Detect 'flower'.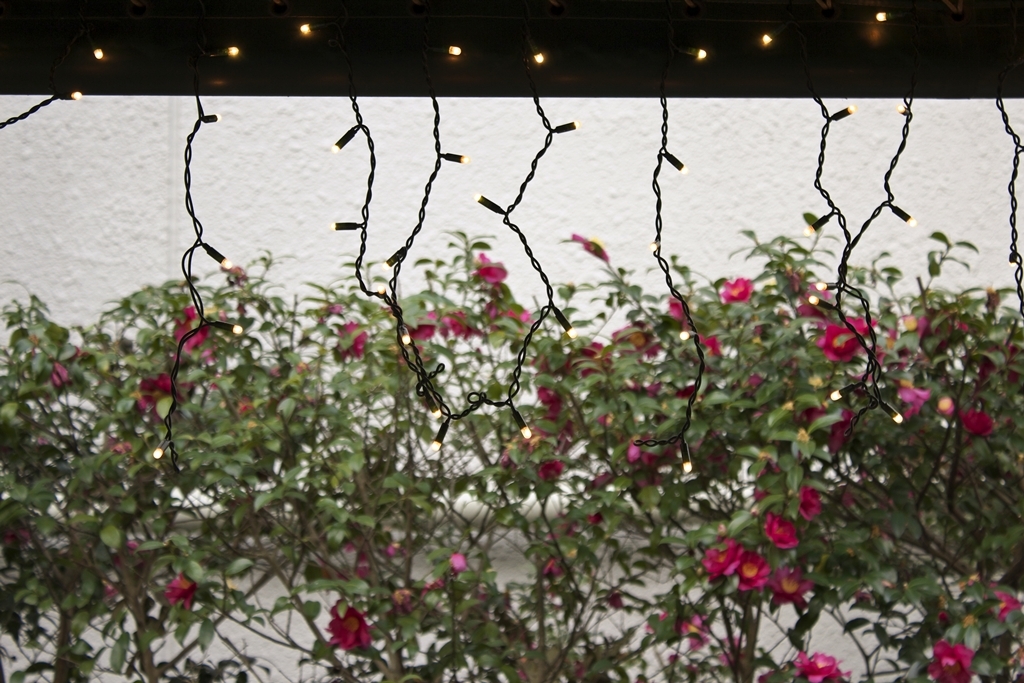
Detected at box(164, 570, 196, 622).
